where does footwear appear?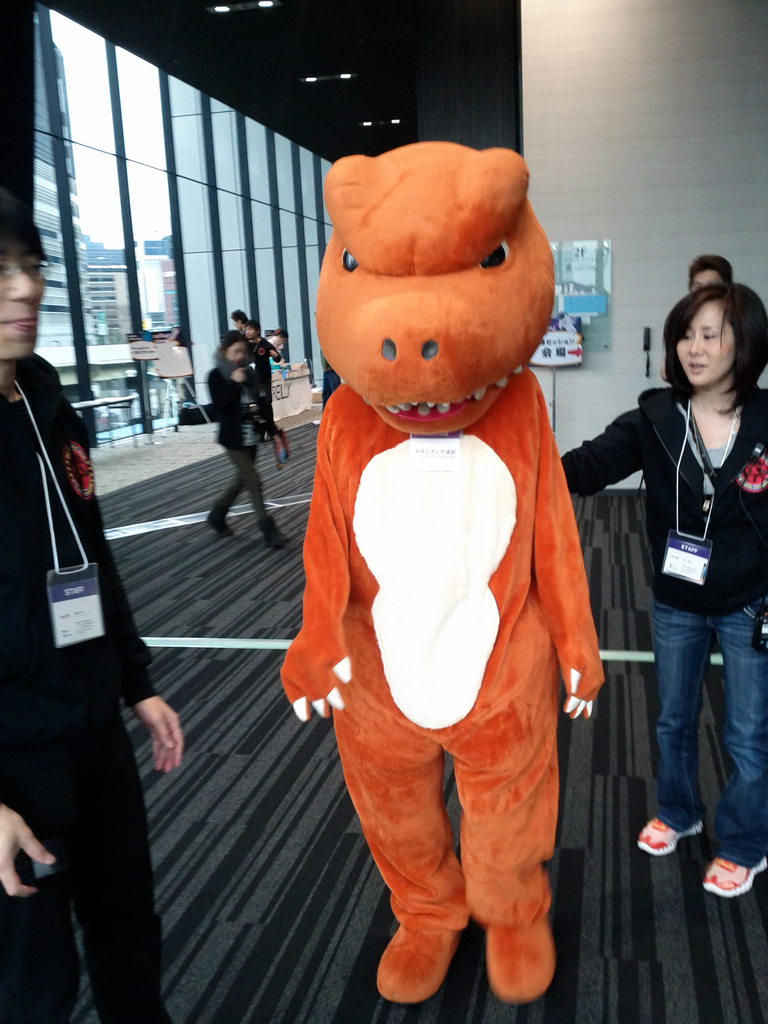
Appears at locate(634, 817, 699, 855).
